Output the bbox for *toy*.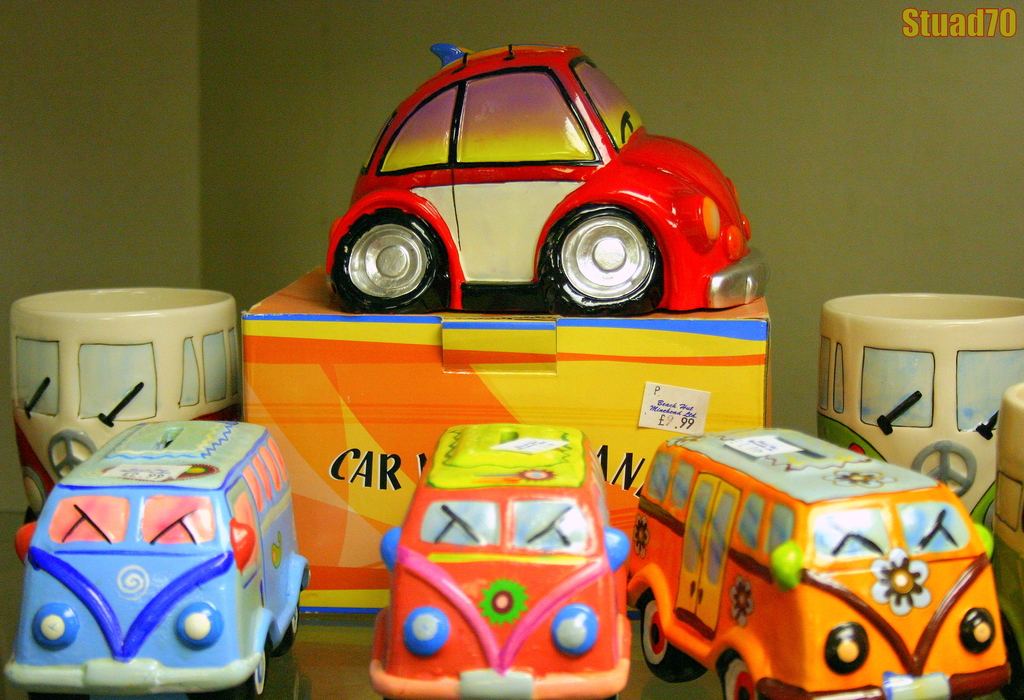
<region>813, 284, 1023, 541</region>.
